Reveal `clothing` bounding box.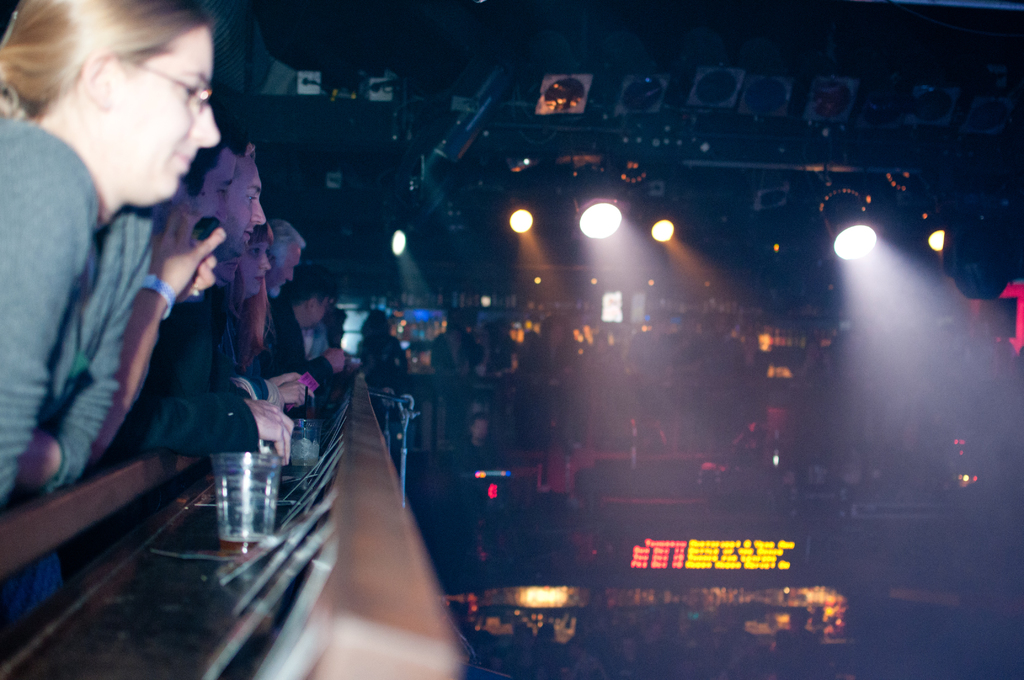
Revealed: [468, 439, 491, 451].
